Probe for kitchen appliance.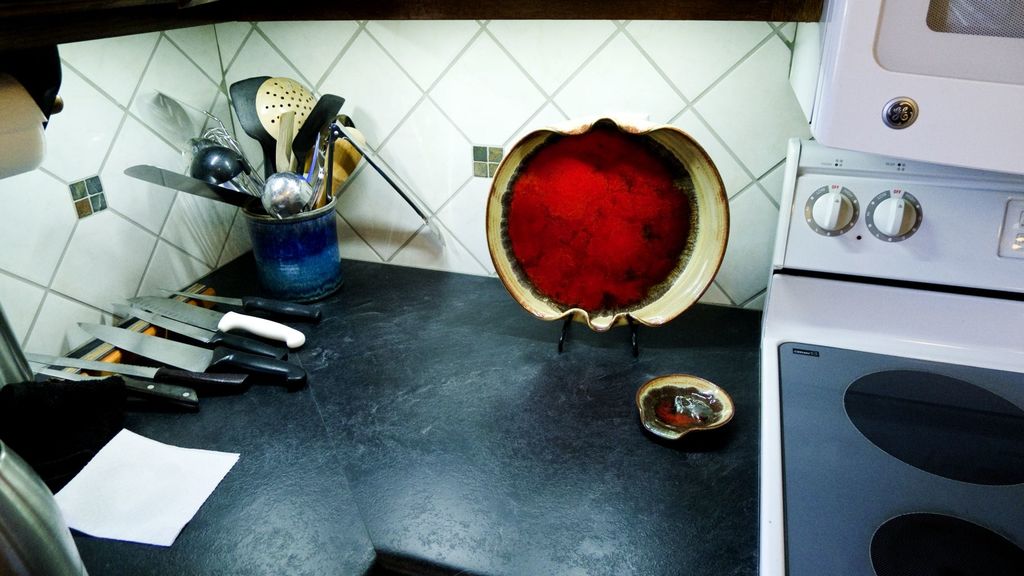
Probe result: bbox=[296, 93, 347, 164].
